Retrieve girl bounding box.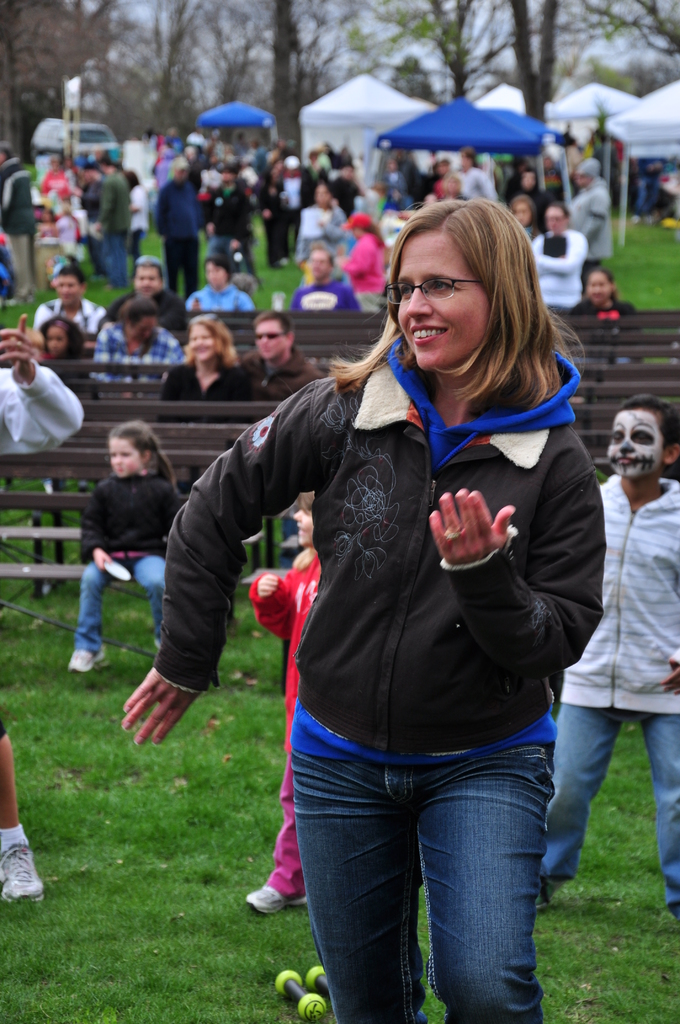
Bounding box: left=61, top=419, right=199, bottom=673.
